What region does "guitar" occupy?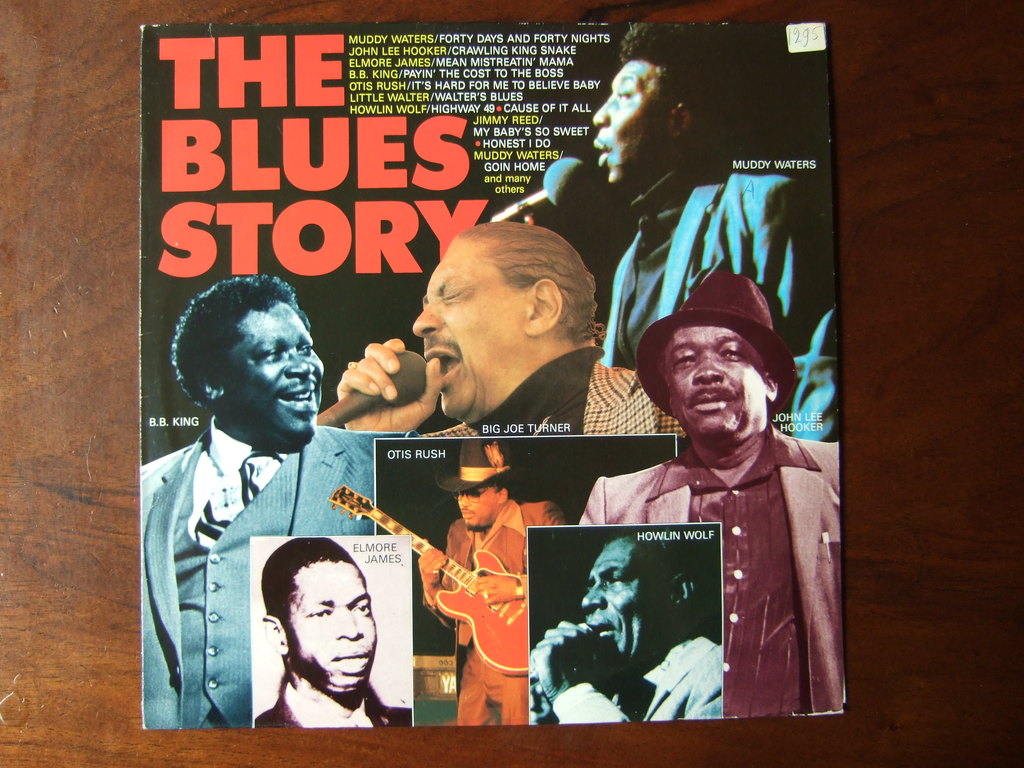
box=[328, 480, 538, 676].
